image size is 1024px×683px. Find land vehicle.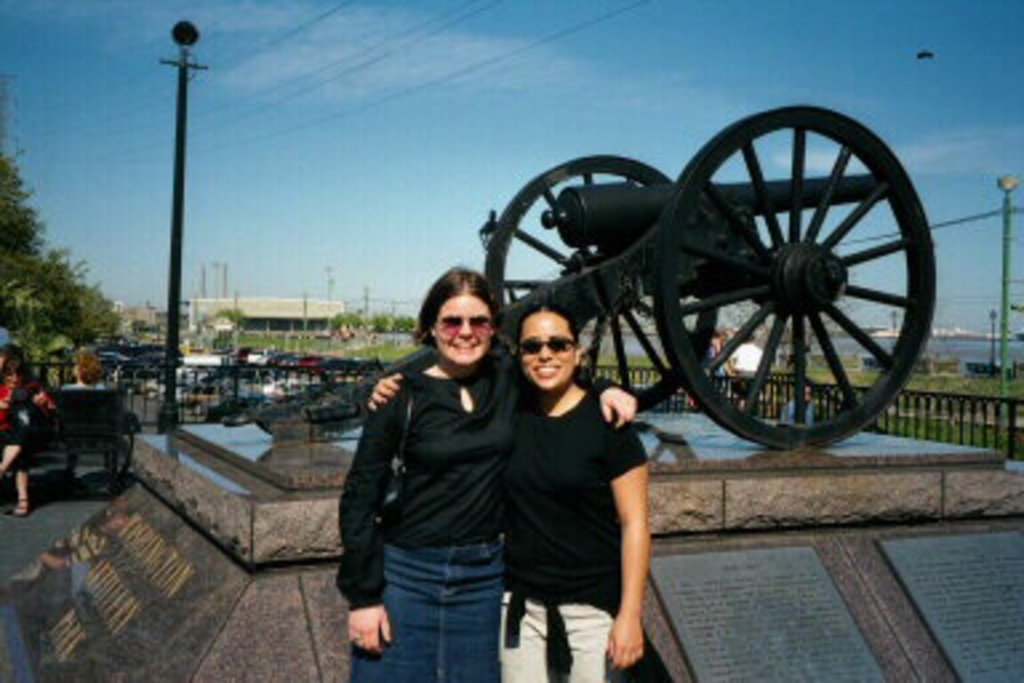
left=256, top=376, right=317, bottom=395.
